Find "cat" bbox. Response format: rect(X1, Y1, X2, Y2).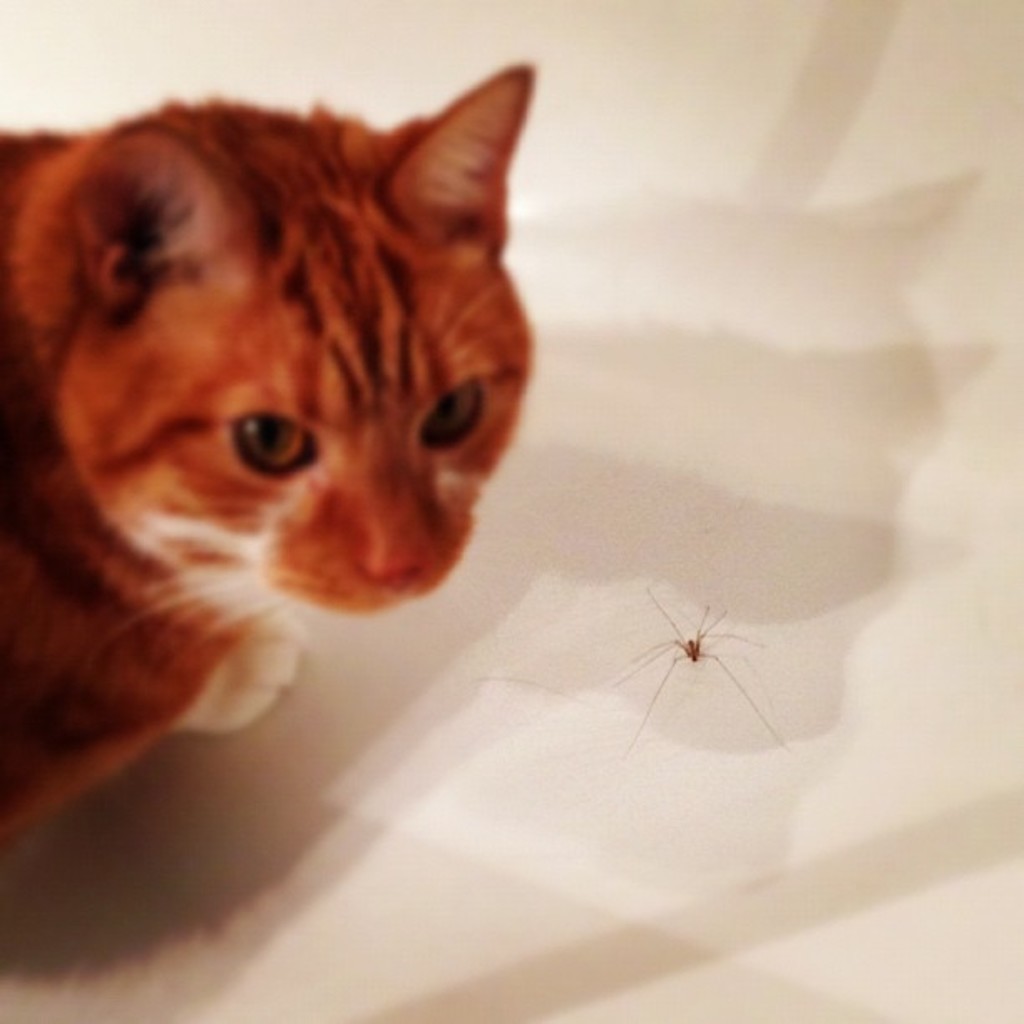
rect(0, 62, 534, 835).
